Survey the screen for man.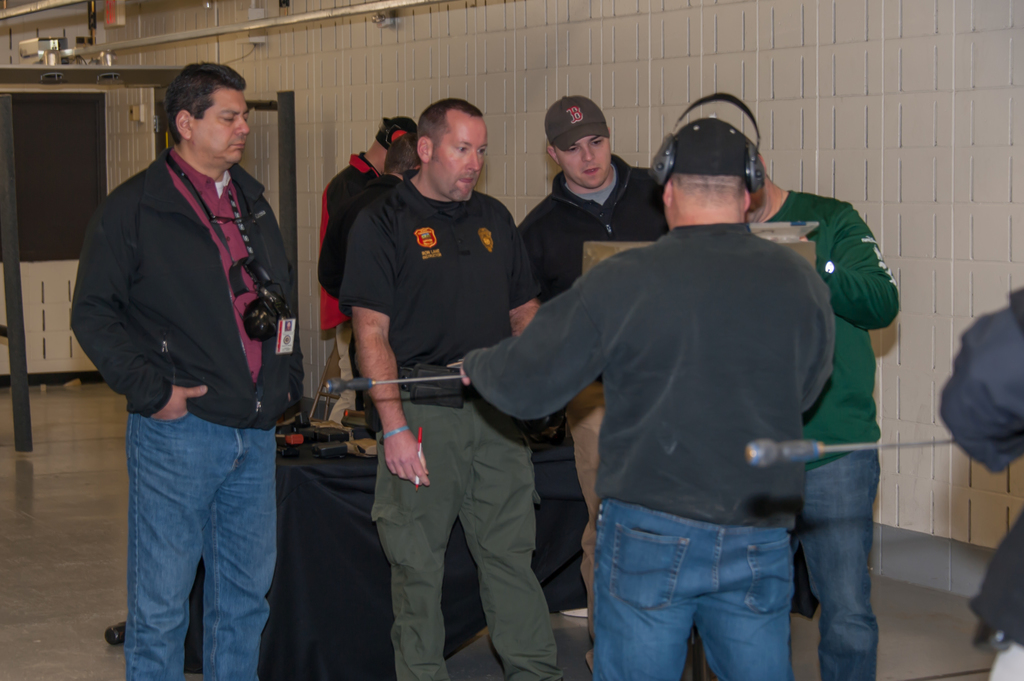
Survey found: [68,54,305,680].
